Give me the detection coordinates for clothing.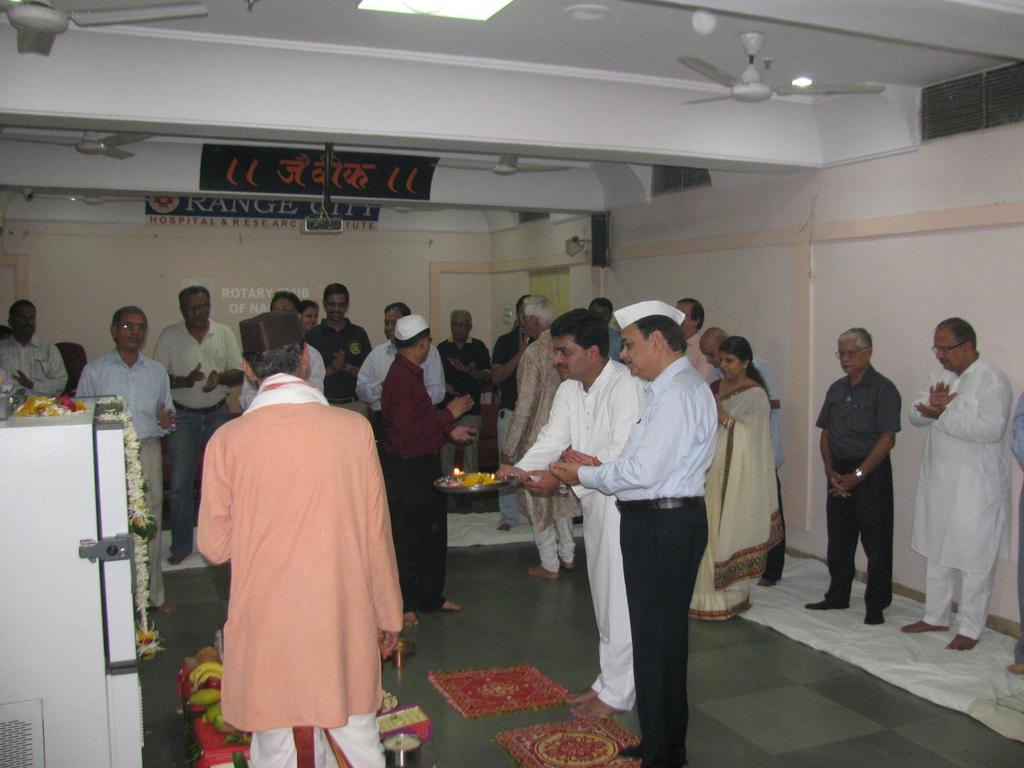
detection(818, 367, 900, 616).
